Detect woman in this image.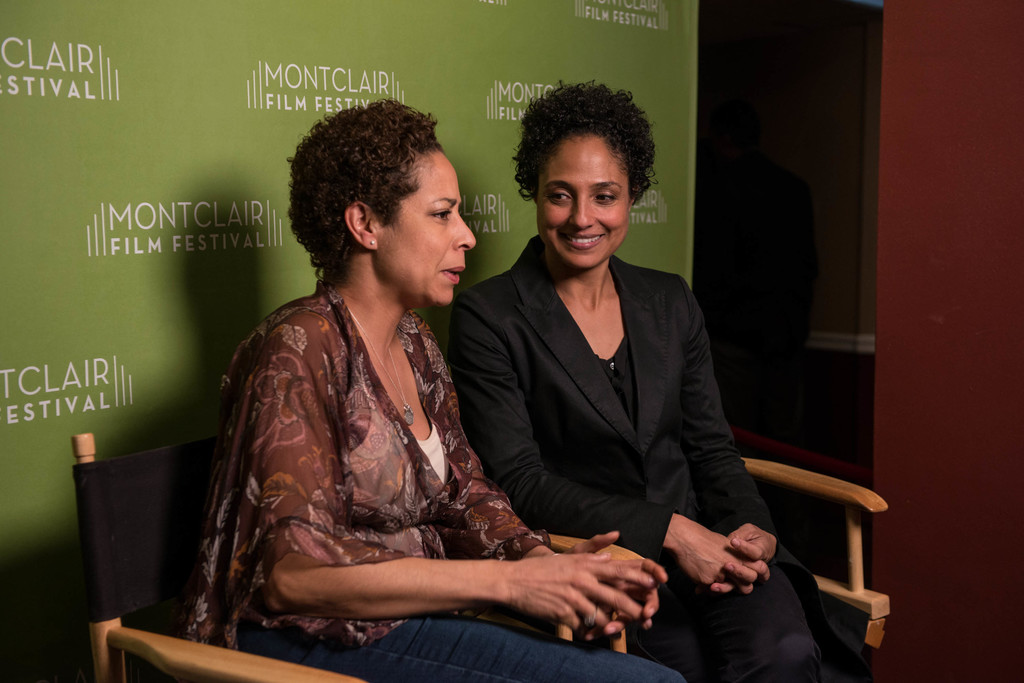
Detection: l=449, t=76, r=878, b=682.
